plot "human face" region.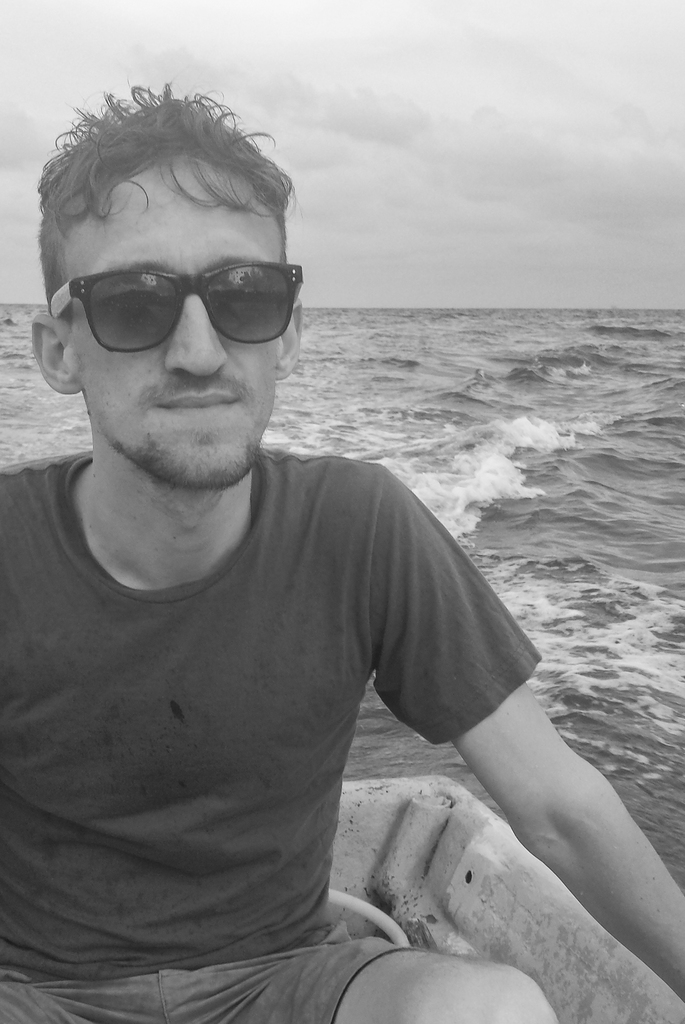
Plotted at select_region(67, 155, 272, 496).
